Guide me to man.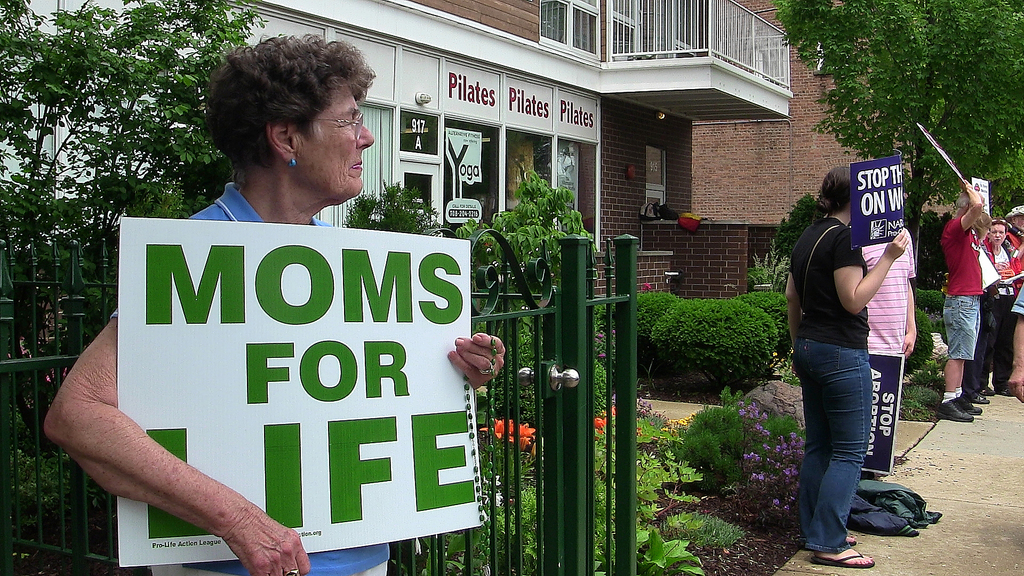
Guidance: 856,220,918,494.
